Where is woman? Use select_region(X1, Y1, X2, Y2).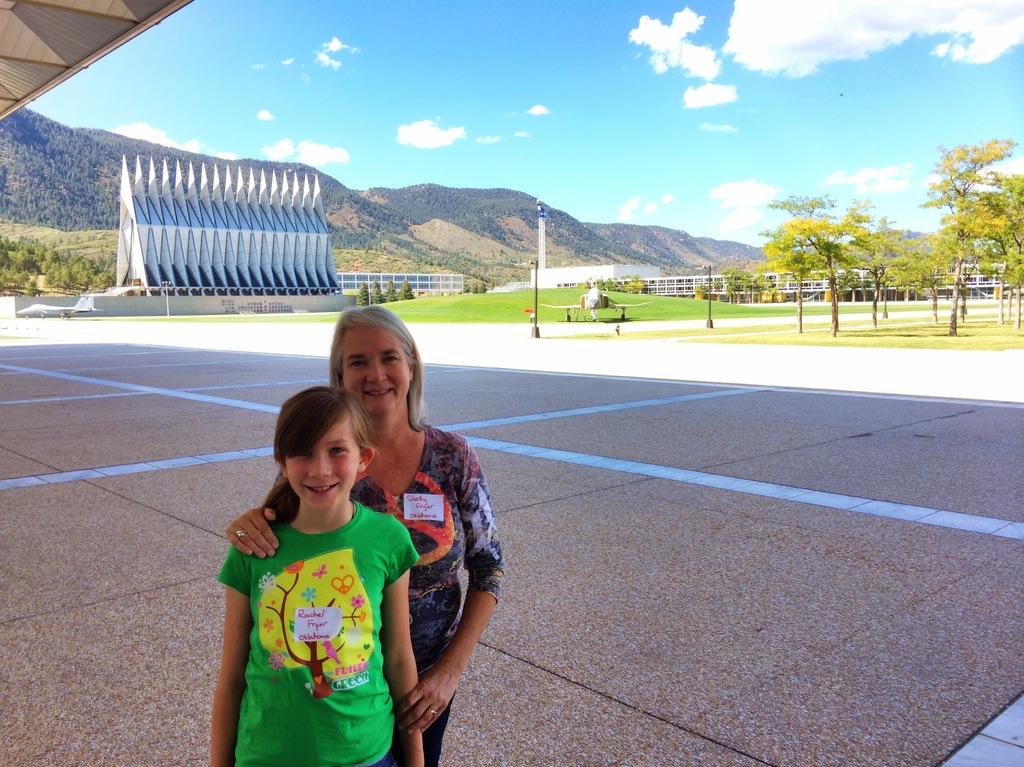
select_region(224, 304, 508, 766).
